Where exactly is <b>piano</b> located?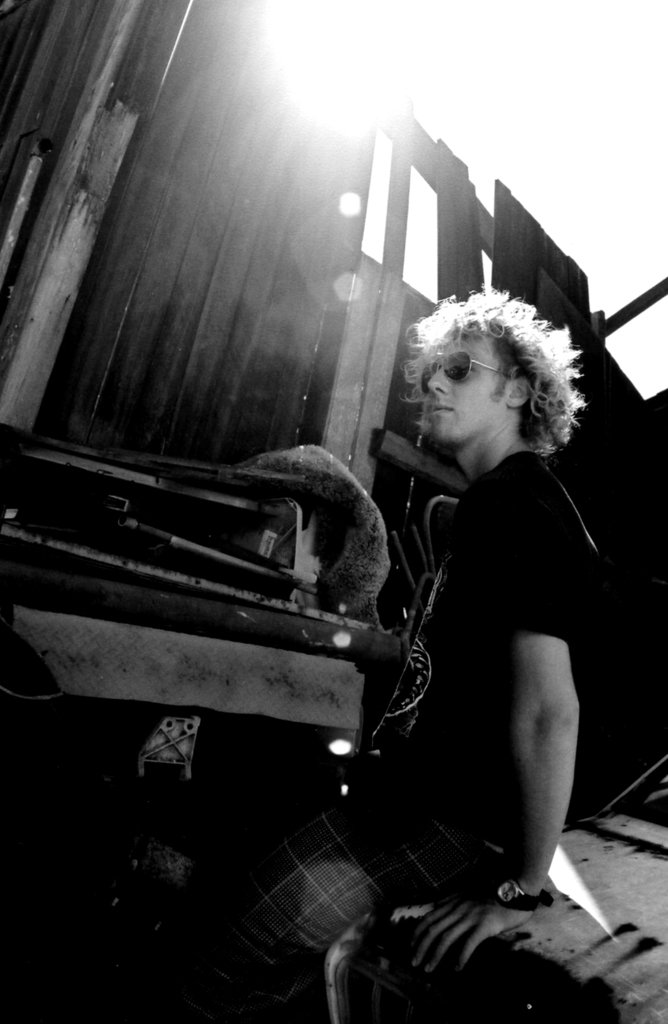
Its bounding box is x1=0 y1=412 x2=407 y2=817.
